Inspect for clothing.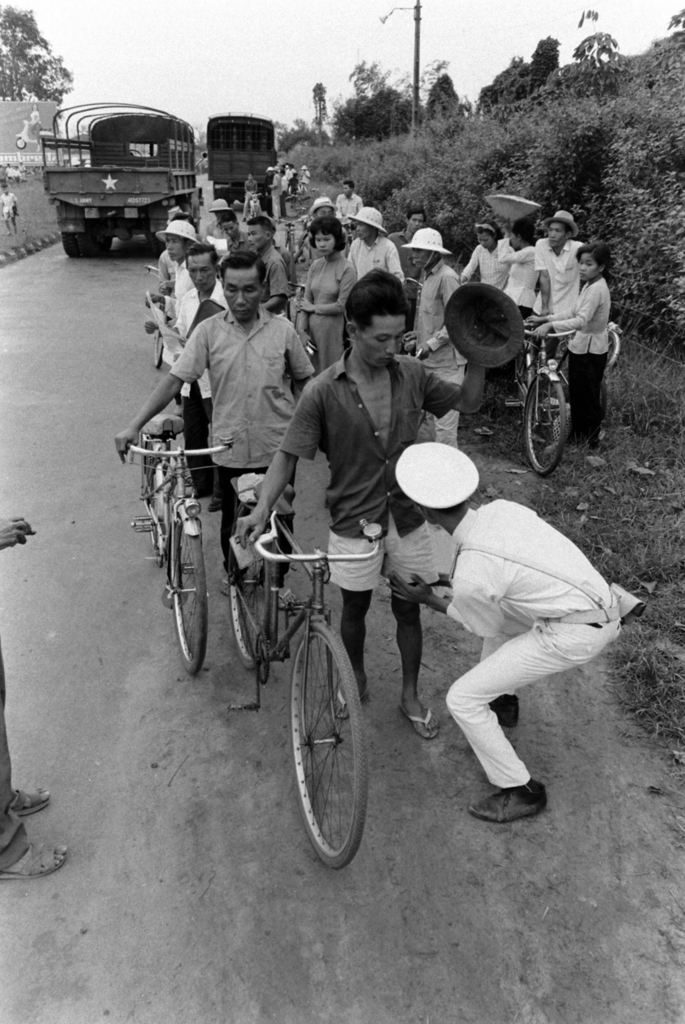
Inspection: (left=168, top=266, right=232, bottom=502).
